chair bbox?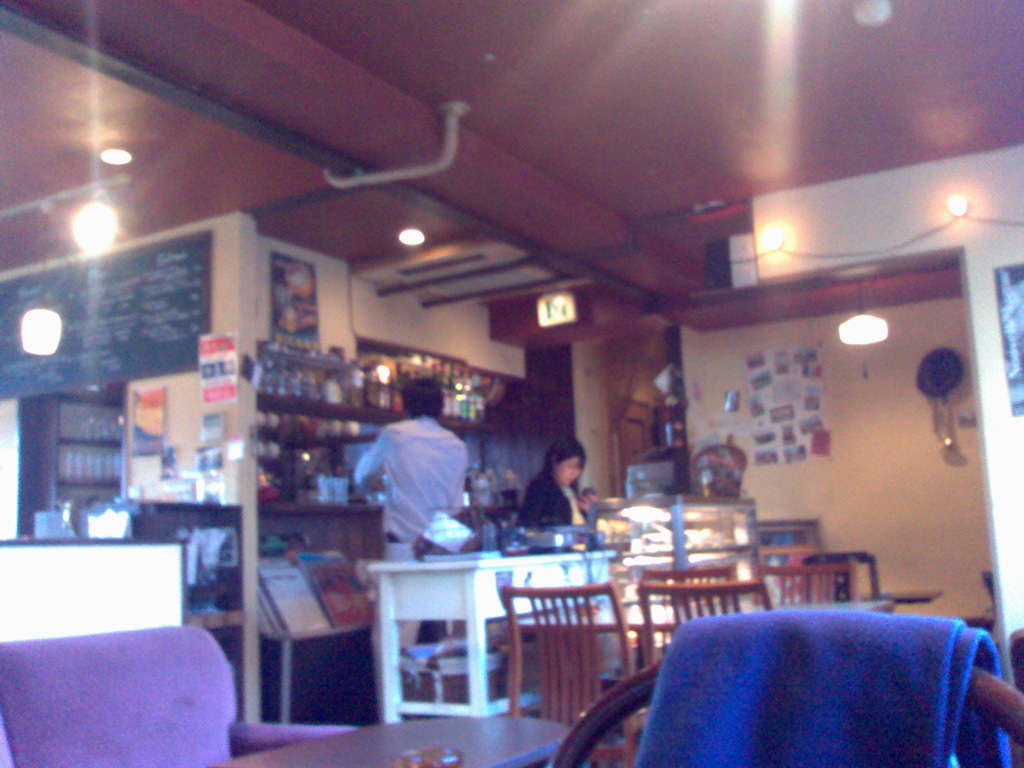
(797,547,888,618)
